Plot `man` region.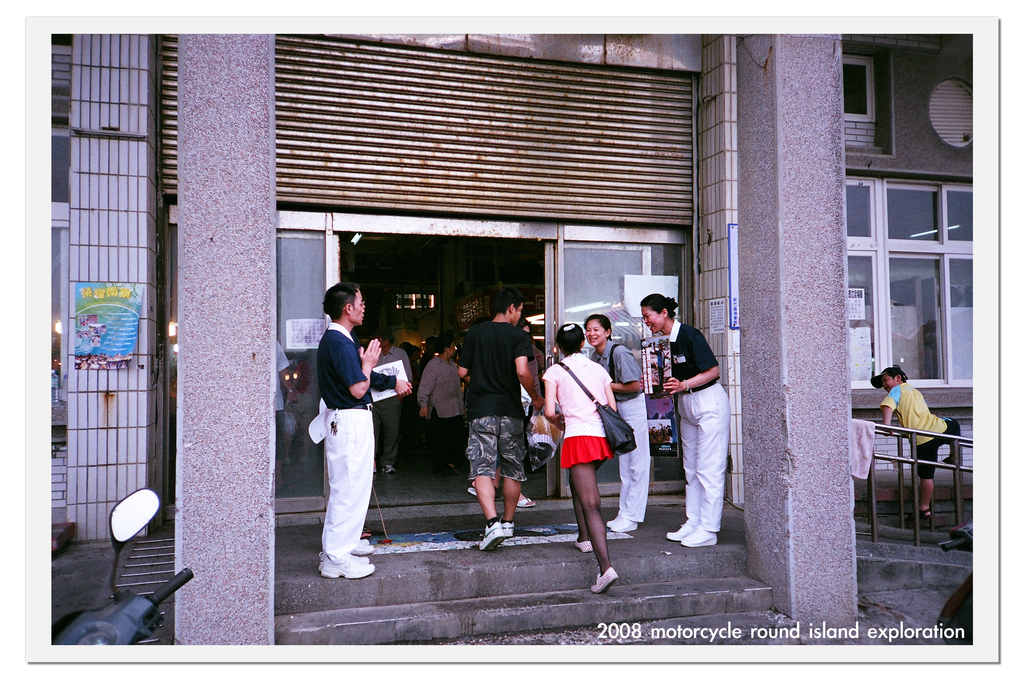
Plotted at locate(370, 328, 411, 477).
